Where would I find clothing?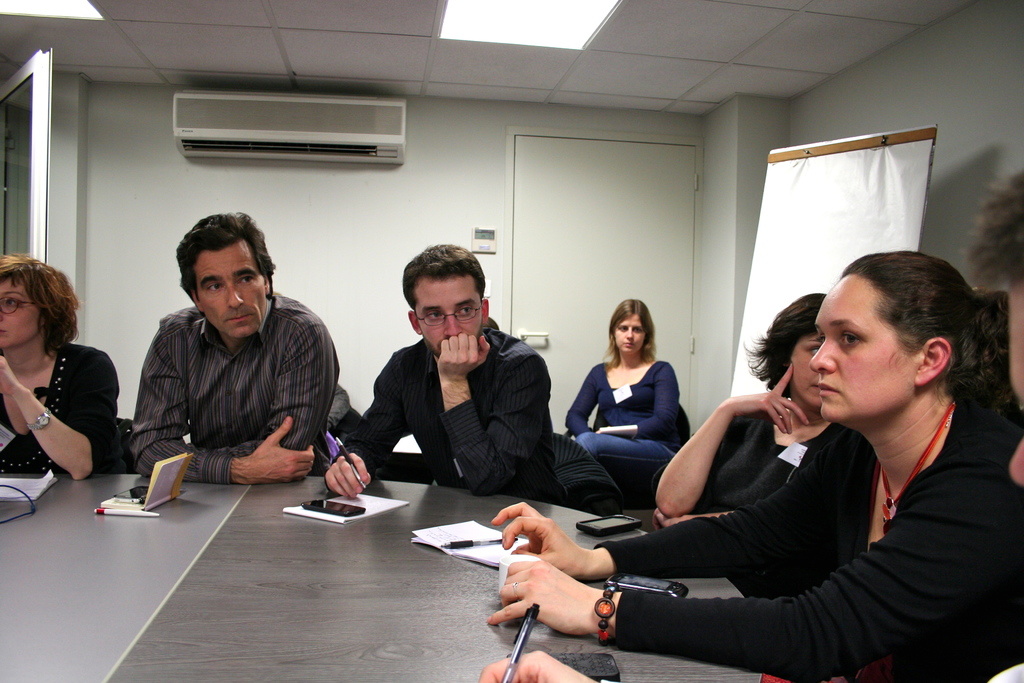
At BBox(558, 352, 678, 451).
